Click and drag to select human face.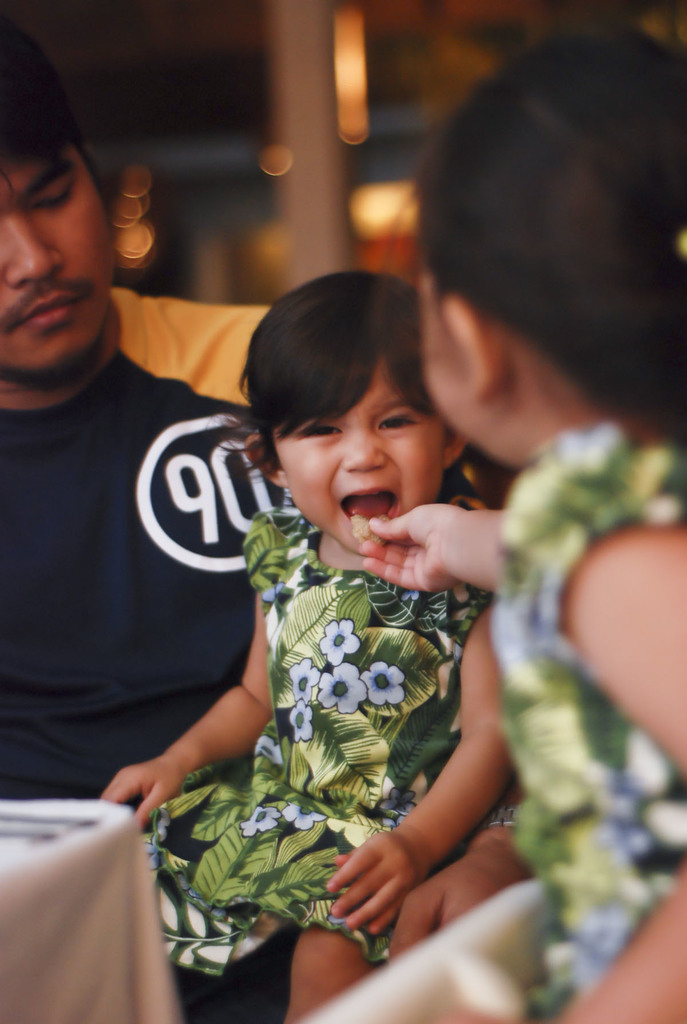
Selection: (x1=0, y1=152, x2=113, y2=378).
